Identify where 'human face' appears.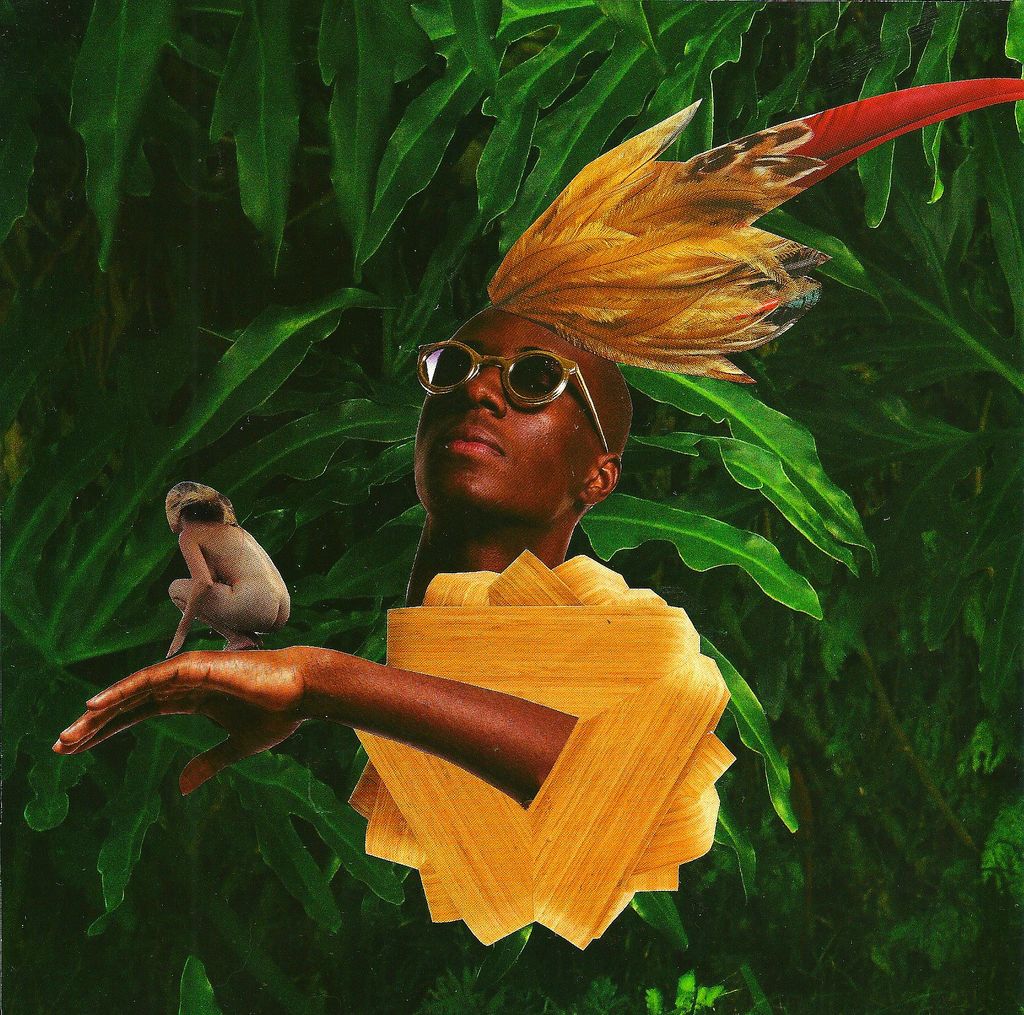
Appears at region(419, 326, 608, 528).
